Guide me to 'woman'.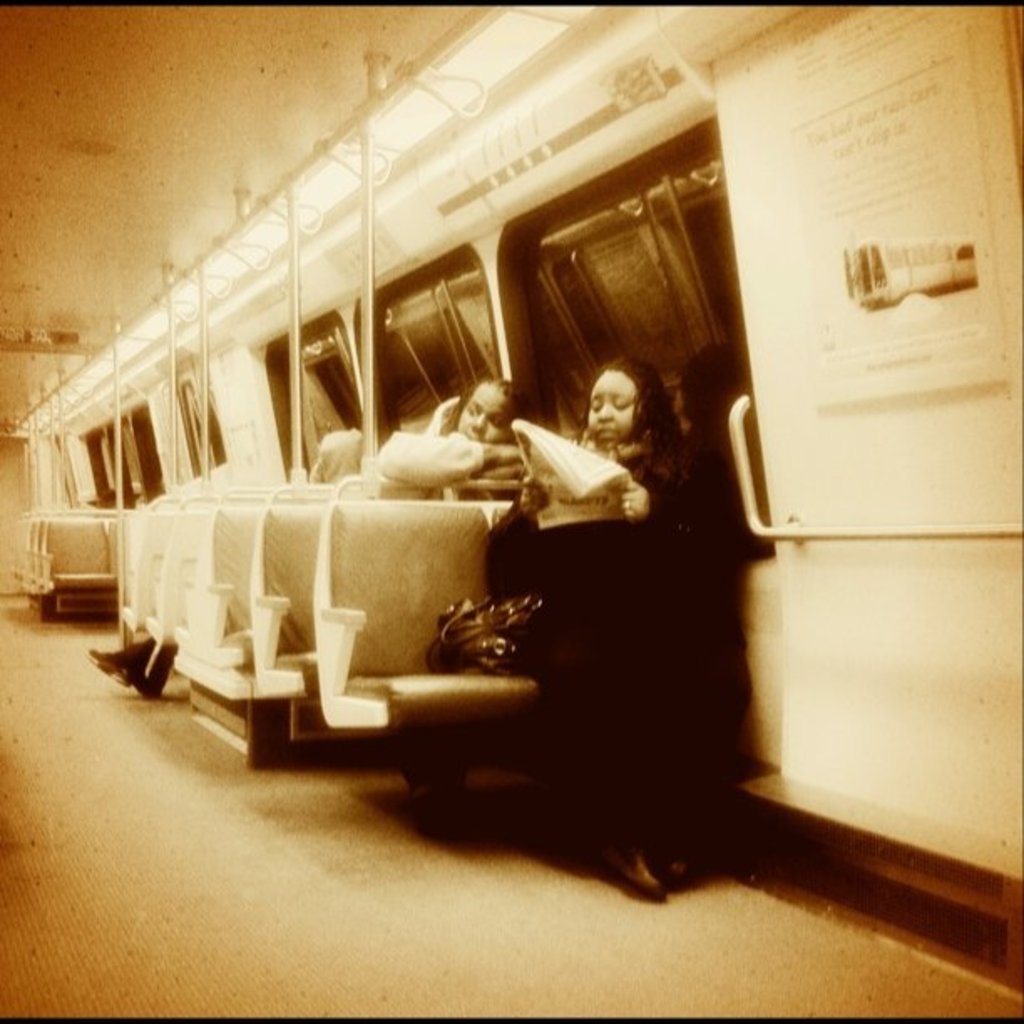
Guidance: <region>477, 350, 718, 893</region>.
